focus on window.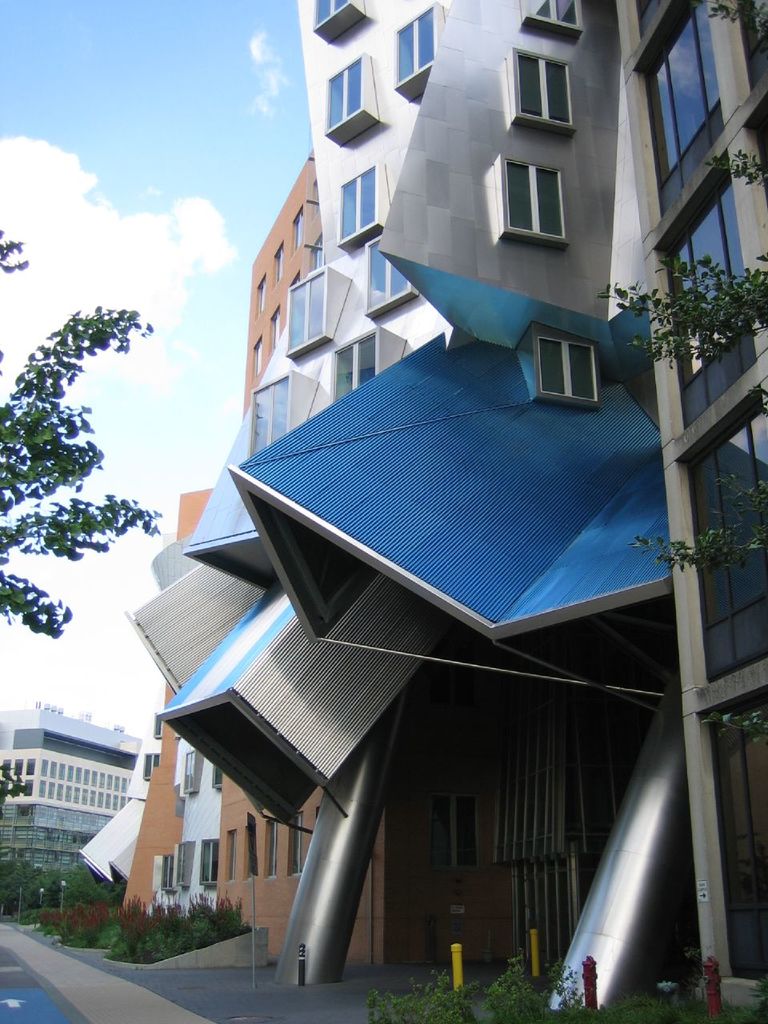
Focused at crop(513, 46, 572, 137).
